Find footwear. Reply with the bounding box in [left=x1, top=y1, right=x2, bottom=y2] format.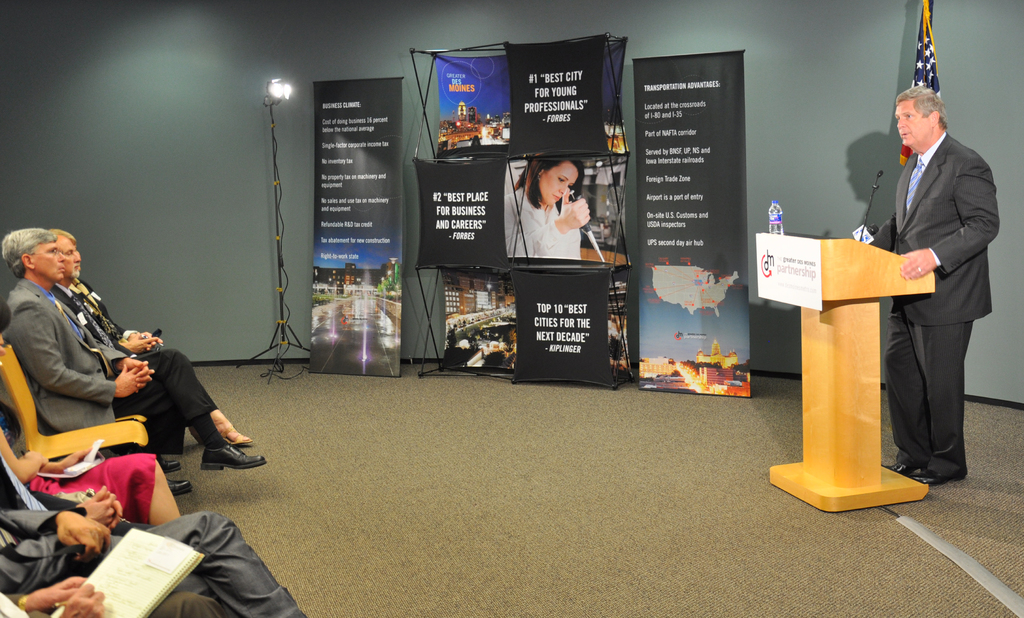
[left=916, top=466, right=965, bottom=491].
